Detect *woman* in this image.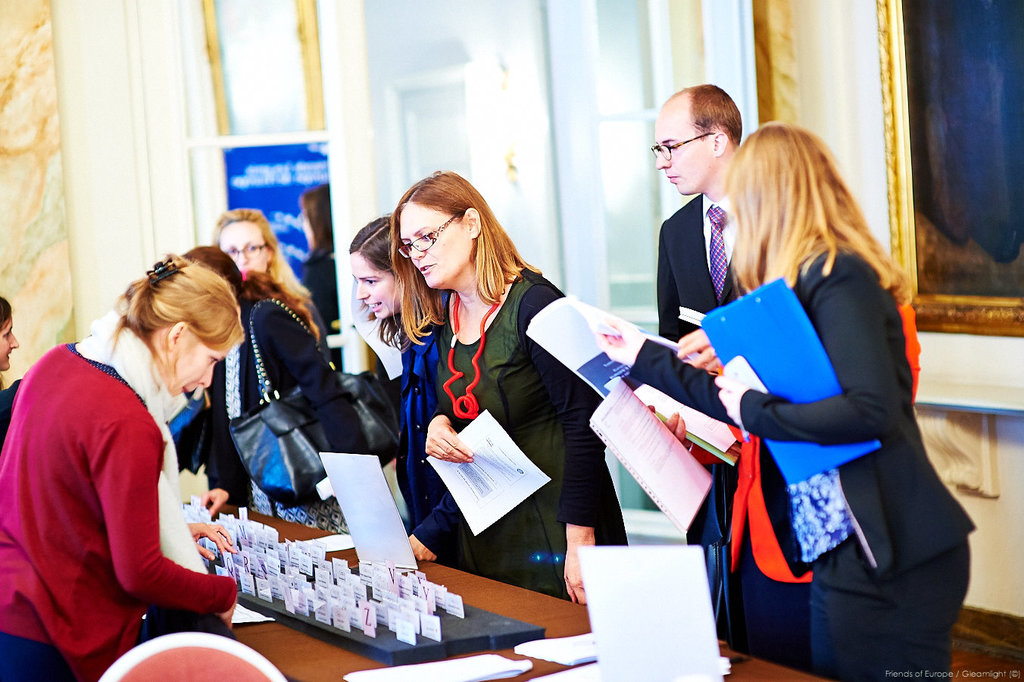
Detection: Rect(192, 231, 358, 524).
